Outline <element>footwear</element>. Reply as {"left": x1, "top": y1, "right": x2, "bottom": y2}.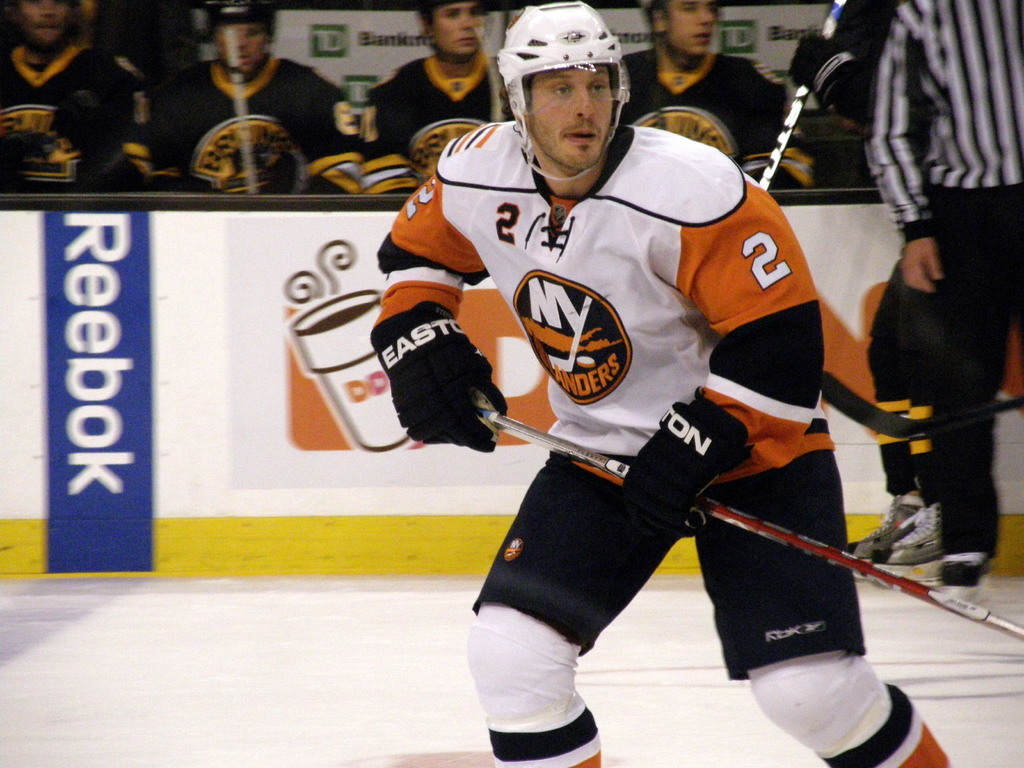
{"left": 940, "top": 550, "right": 996, "bottom": 598}.
